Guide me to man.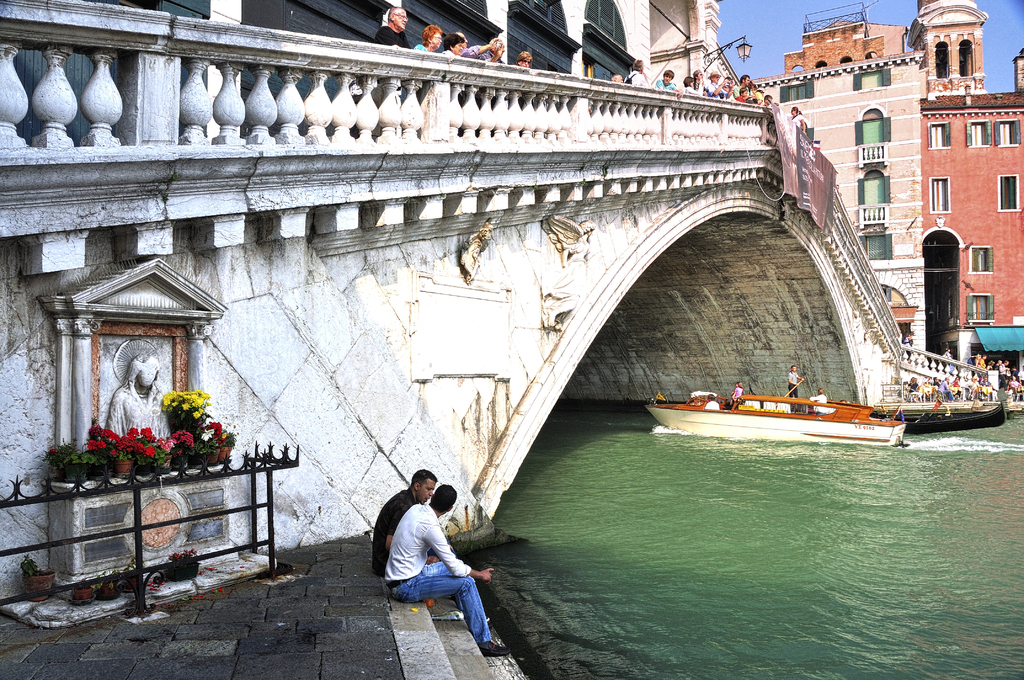
Guidance: <bbox>373, 6, 412, 140</bbox>.
